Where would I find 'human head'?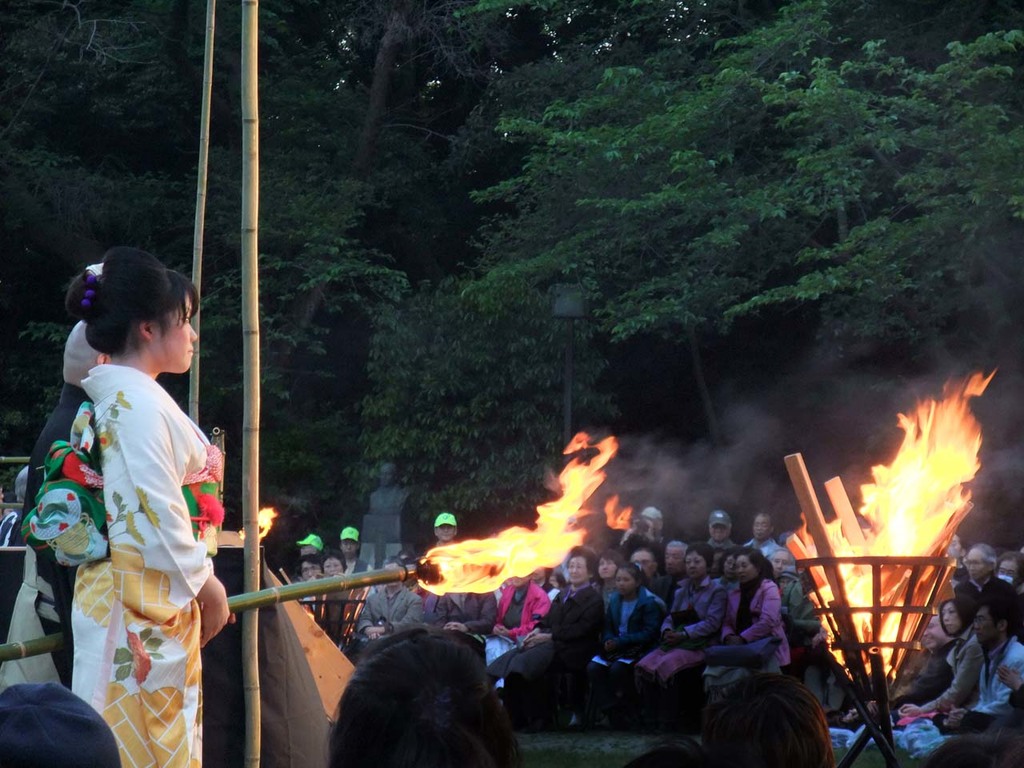
At (938,599,973,633).
